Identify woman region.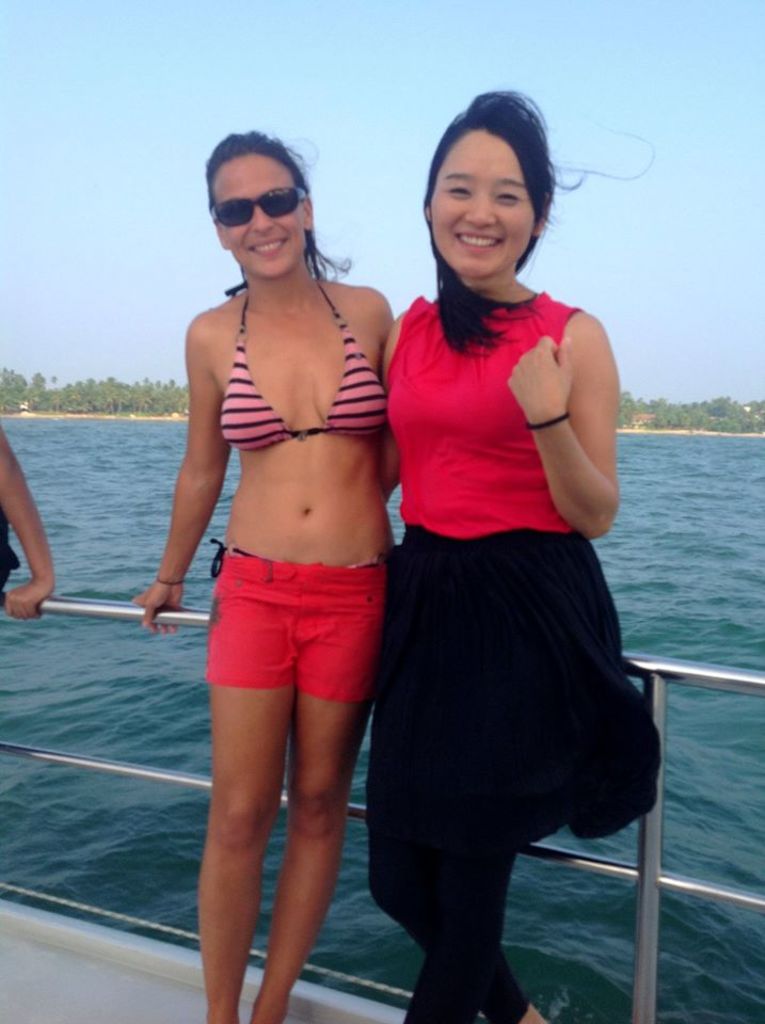
Region: region(133, 129, 396, 1023).
